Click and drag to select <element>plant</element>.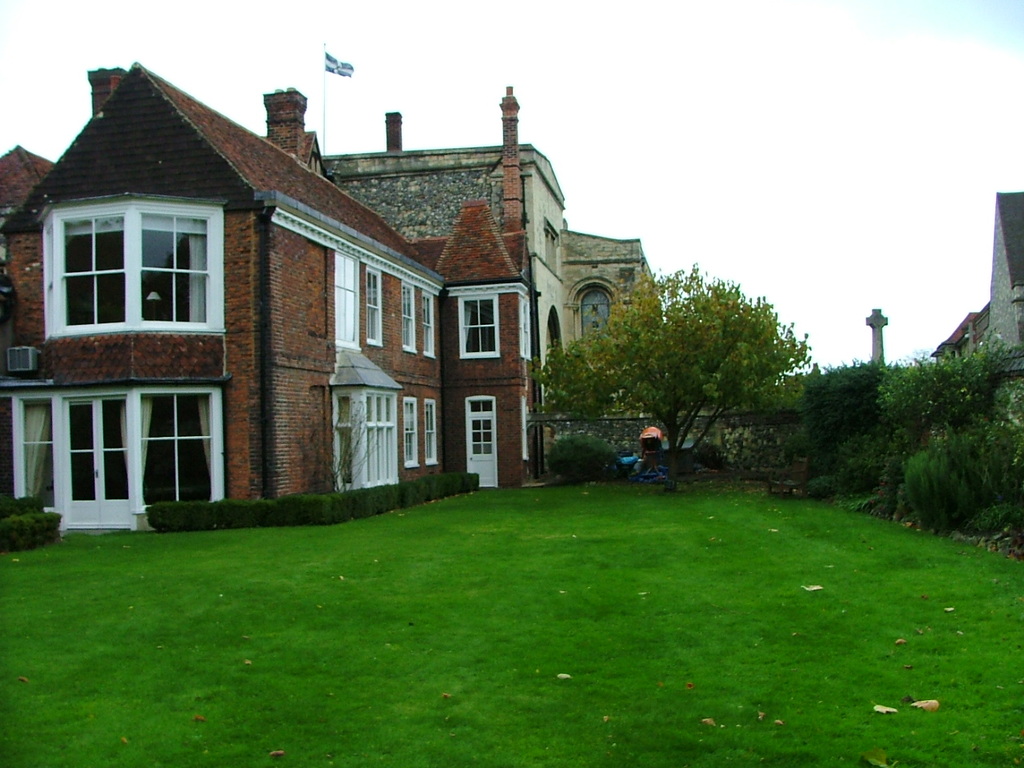
Selection: <bbox>8, 506, 76, 558</bbox>.
